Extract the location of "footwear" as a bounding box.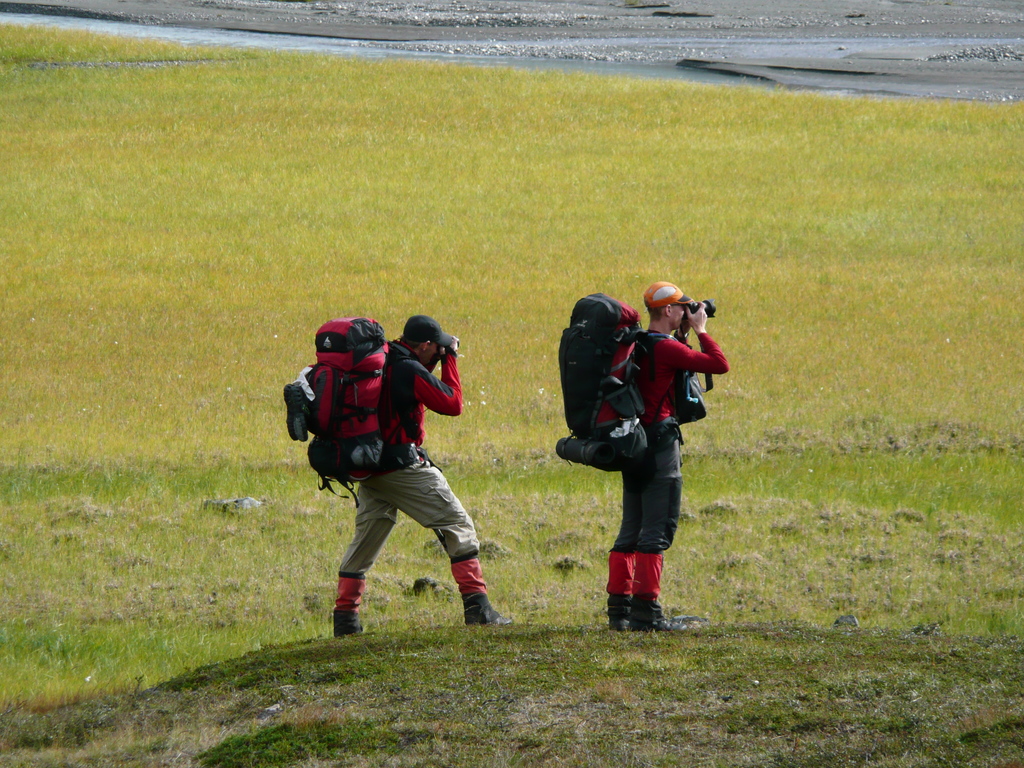
l=451, t=552, r=515, b=627.
